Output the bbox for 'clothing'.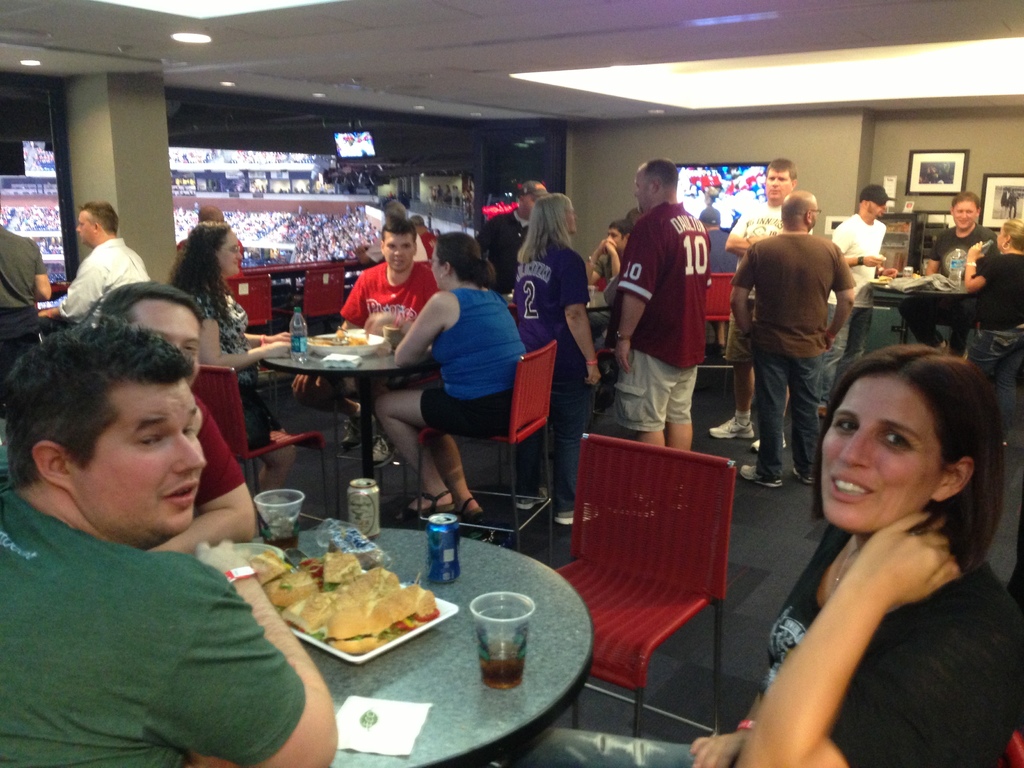
[left=732, top=230, right=858, bottom=476].
